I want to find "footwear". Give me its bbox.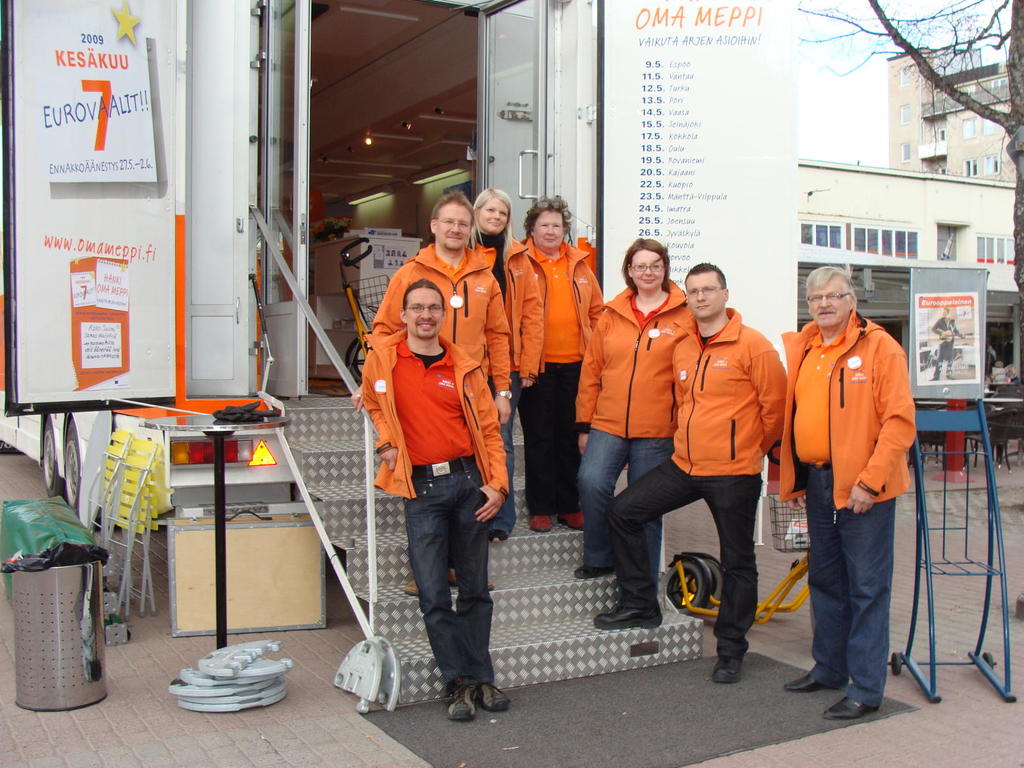
(x1=406, y1=580, x2=422, y2=598).
